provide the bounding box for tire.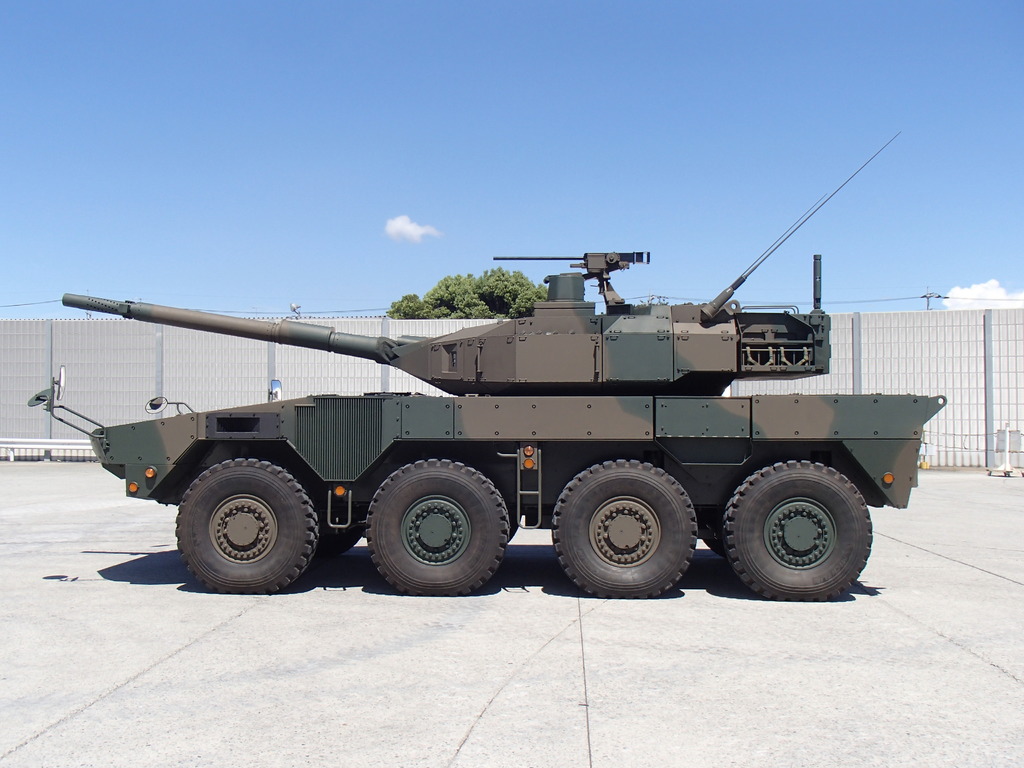
[left=366, top=458, right=509, bottom=596].
